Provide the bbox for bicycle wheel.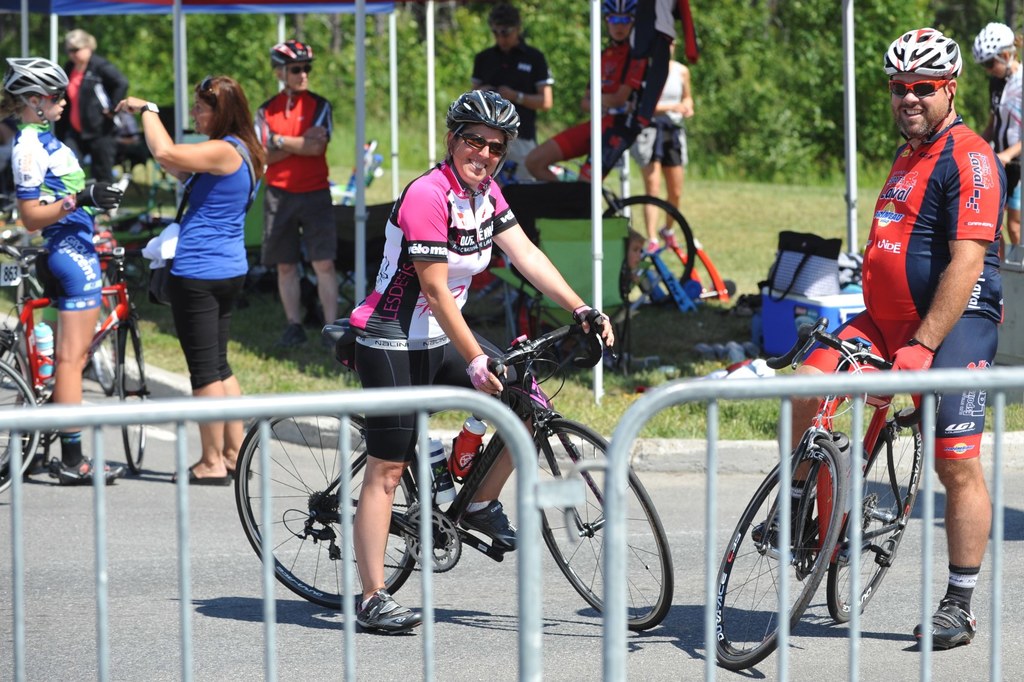
Rect(532, 419, 675, 632).
